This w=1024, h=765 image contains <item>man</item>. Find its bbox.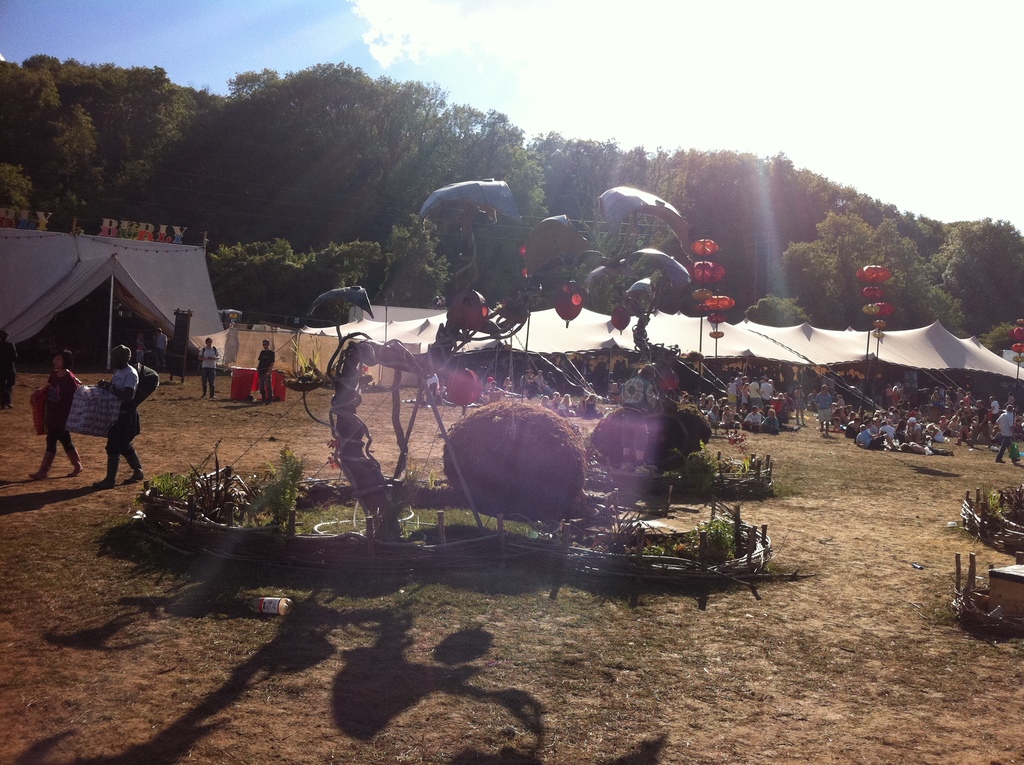
select_region(259, 335, 276, 403).
